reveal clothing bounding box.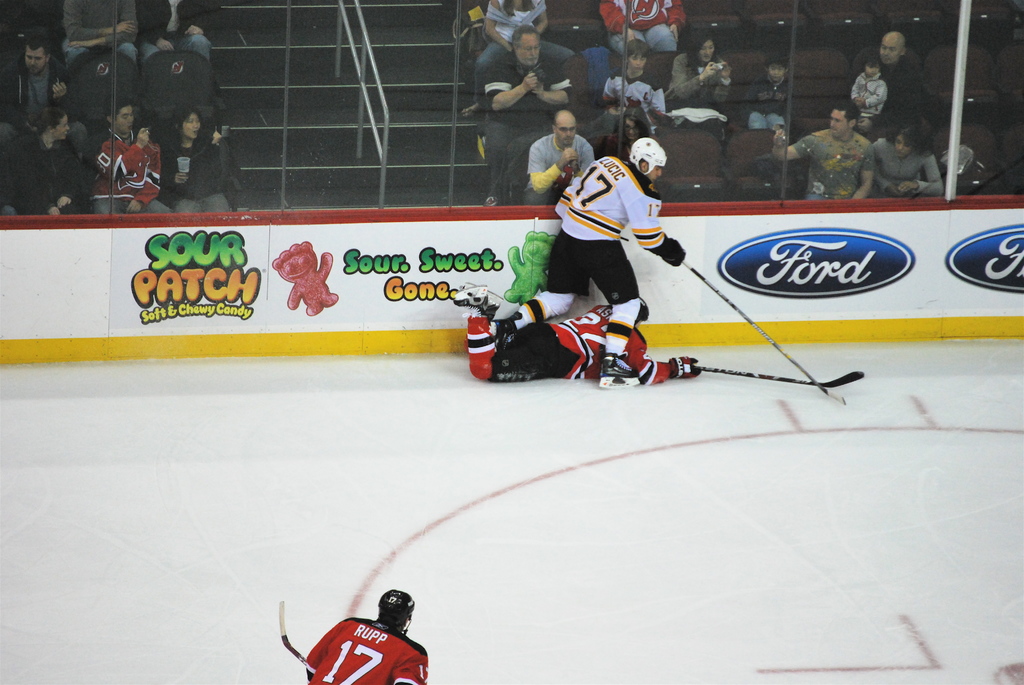
Revealed: <box>789,129,874,201</box>.
